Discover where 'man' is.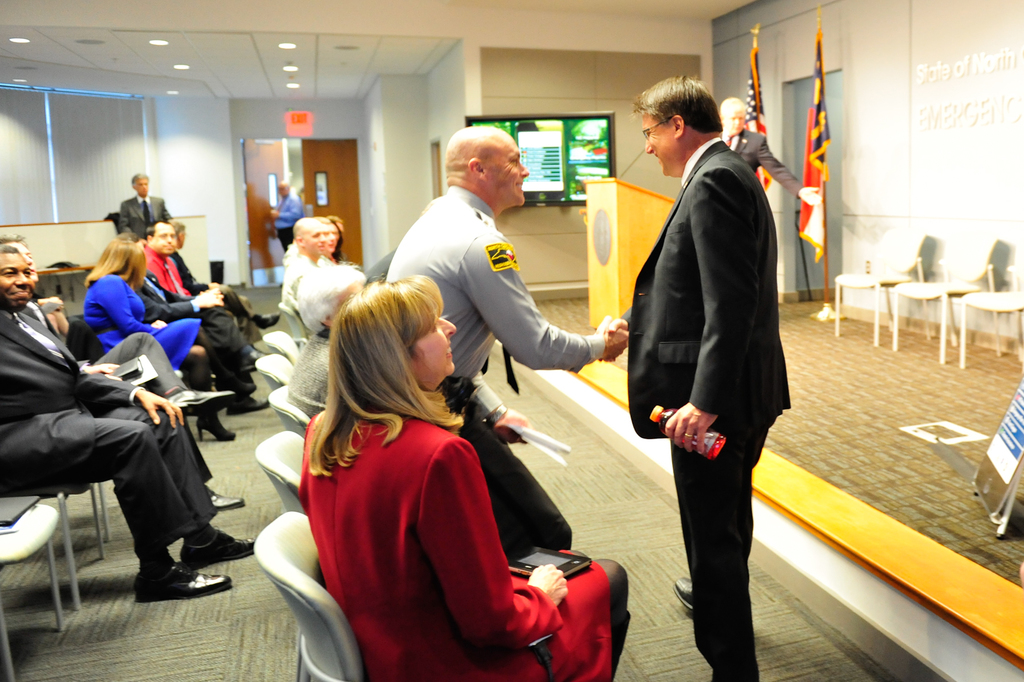
Discovered at region(381, 122, 620, 551).
